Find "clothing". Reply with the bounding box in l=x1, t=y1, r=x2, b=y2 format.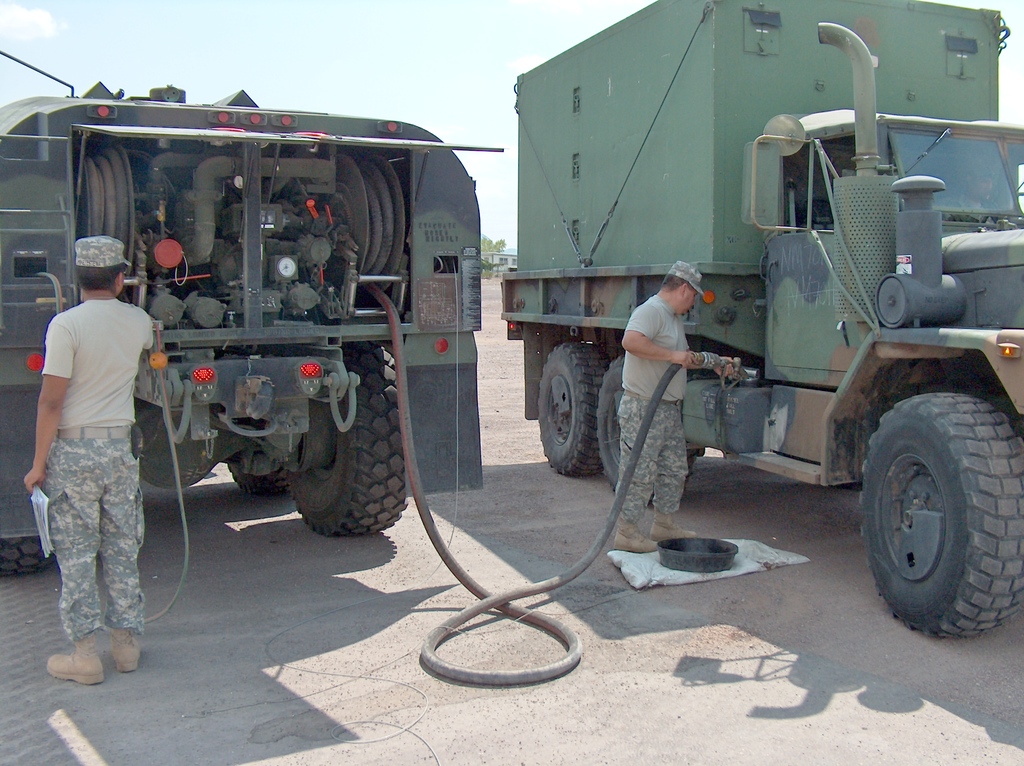
l=609, t=294, r=694, b=516.
